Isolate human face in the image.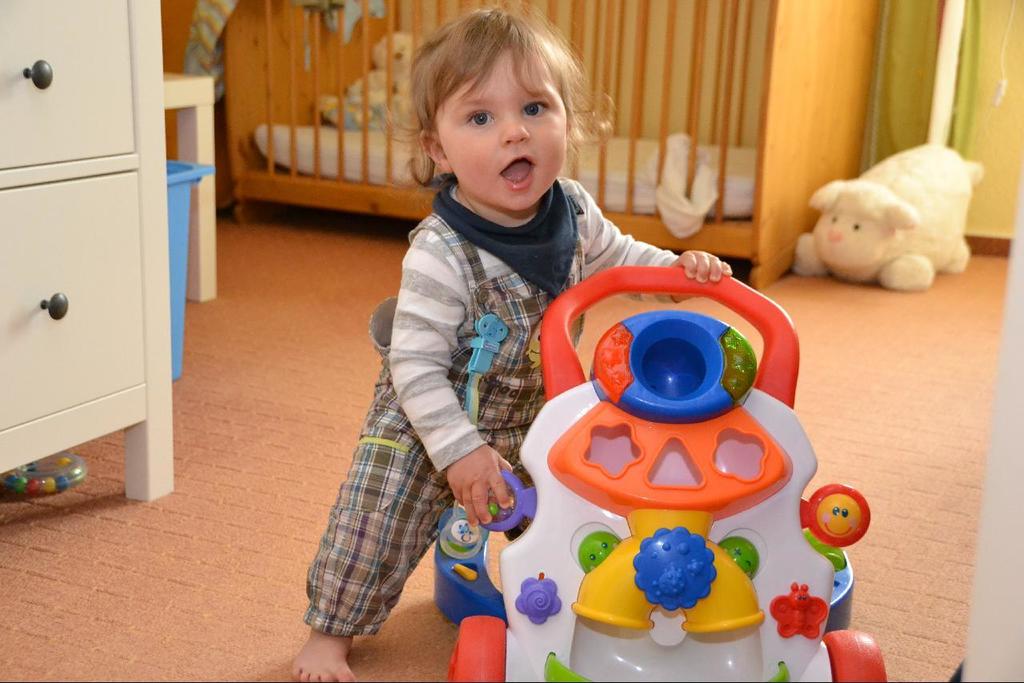
Isolated region: <region>432, 43, 568, 212</region>.
